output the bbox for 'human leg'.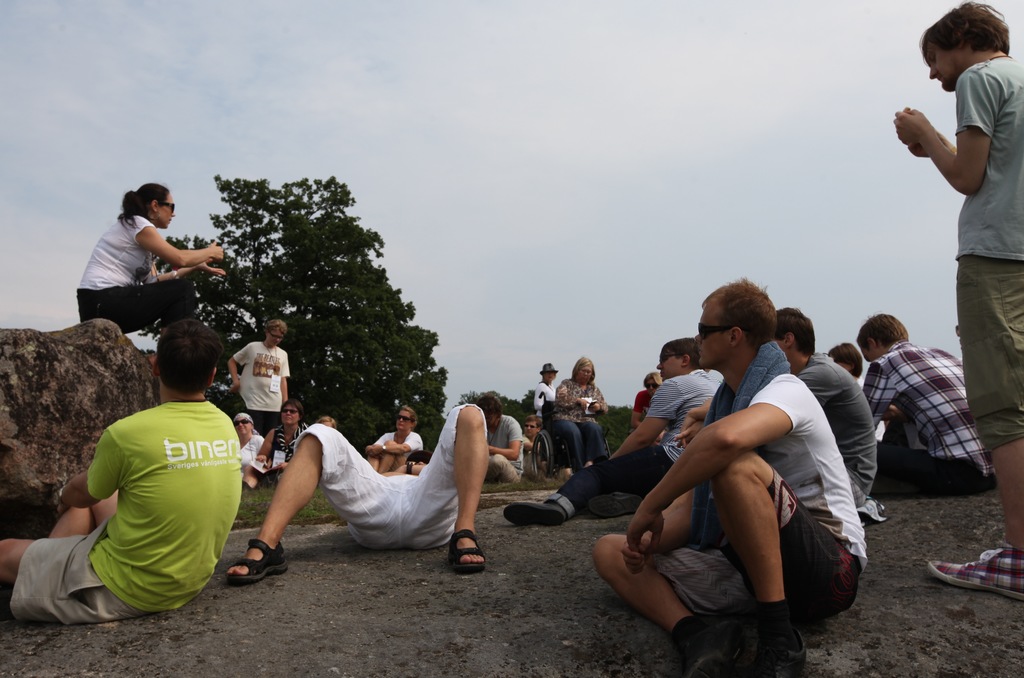
[0, 539, 163, 625].
